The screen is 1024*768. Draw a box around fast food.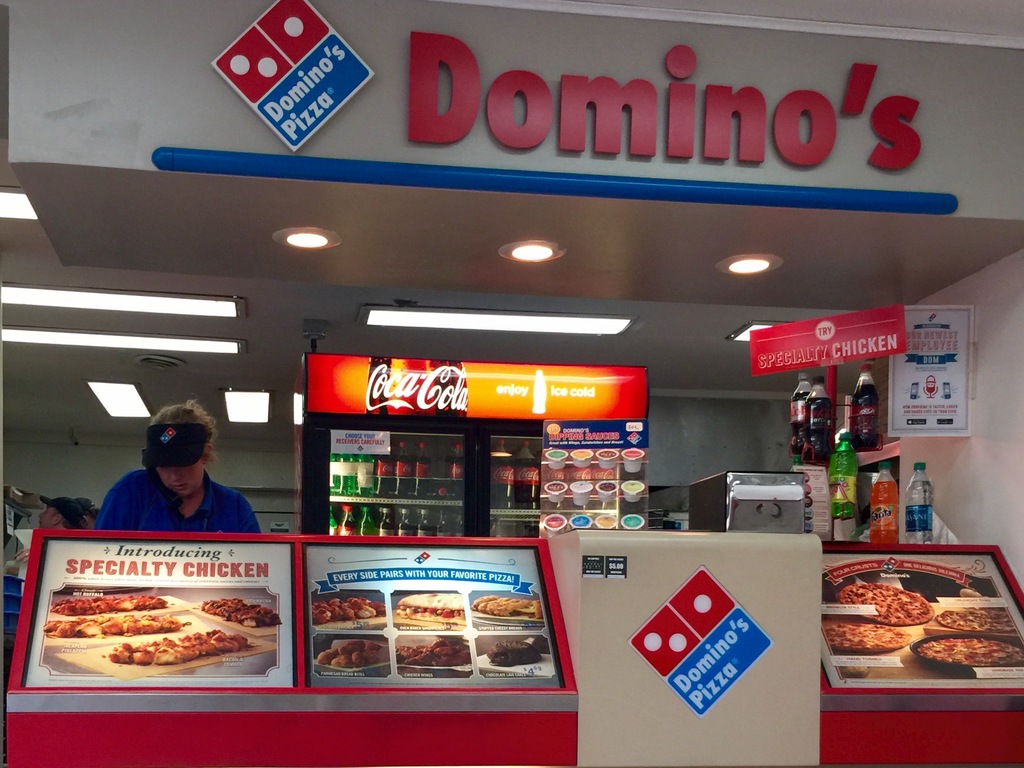
<bbox>318, 637, 391, 670</bbox>.
